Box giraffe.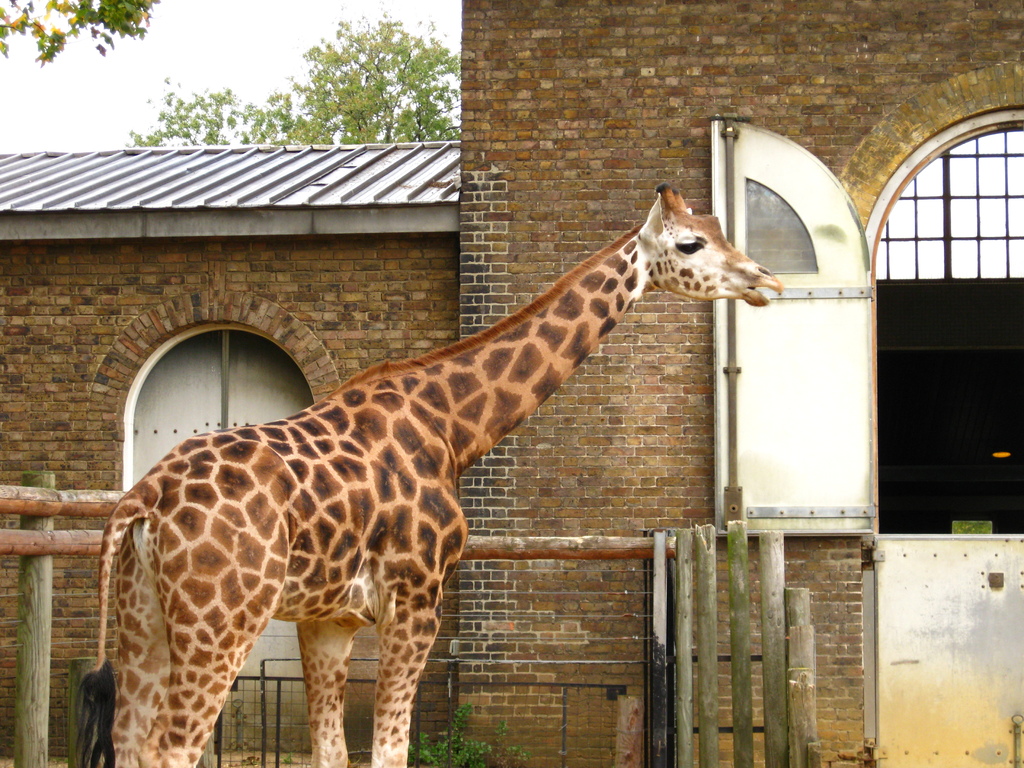
(left=79, top=179, right=783, bottom=767).
